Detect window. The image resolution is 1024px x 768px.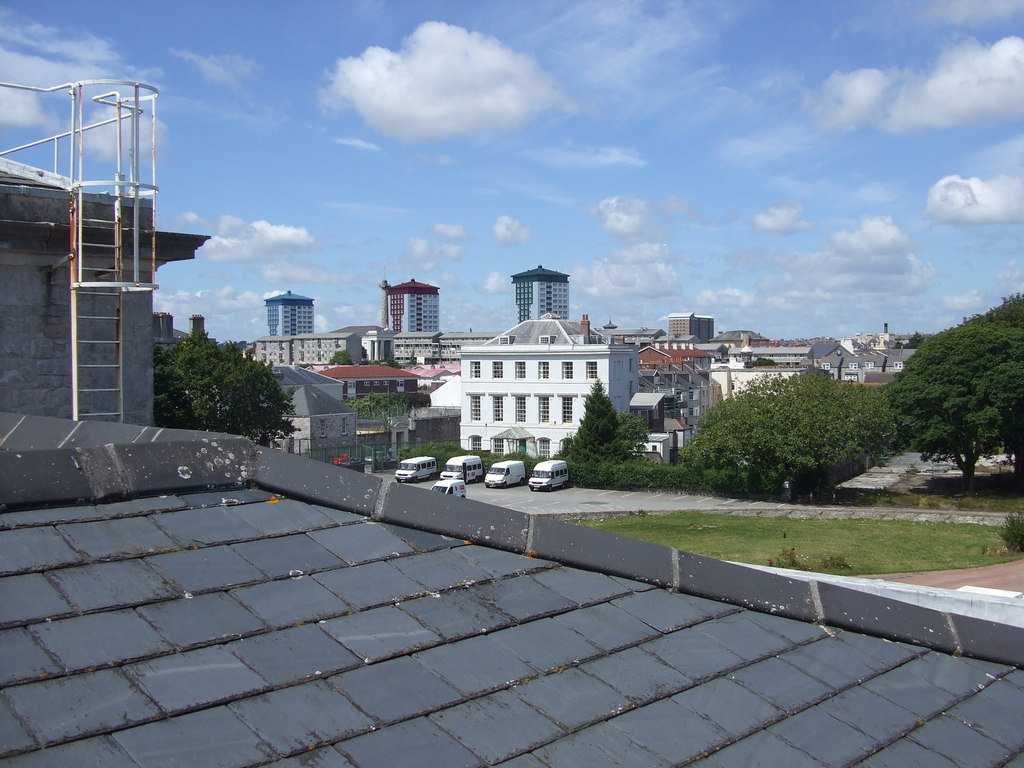
region(742, 355, 749, 362).
